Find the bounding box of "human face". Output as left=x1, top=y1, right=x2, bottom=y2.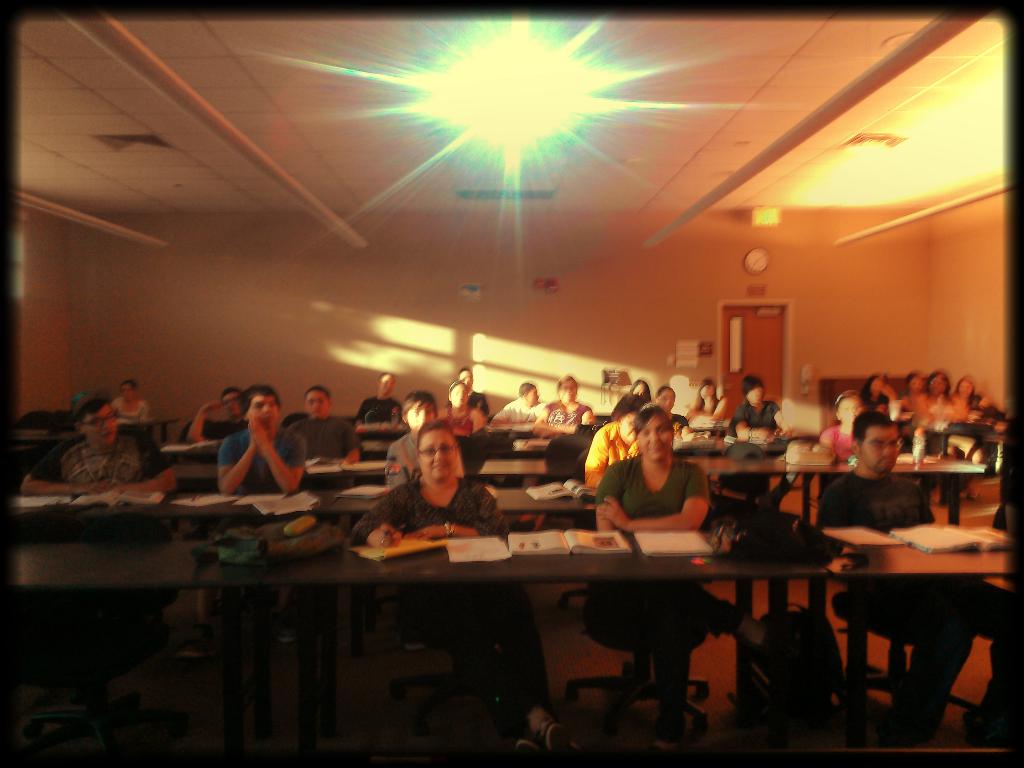
left=557, top=385, right=580, bottom=399.
